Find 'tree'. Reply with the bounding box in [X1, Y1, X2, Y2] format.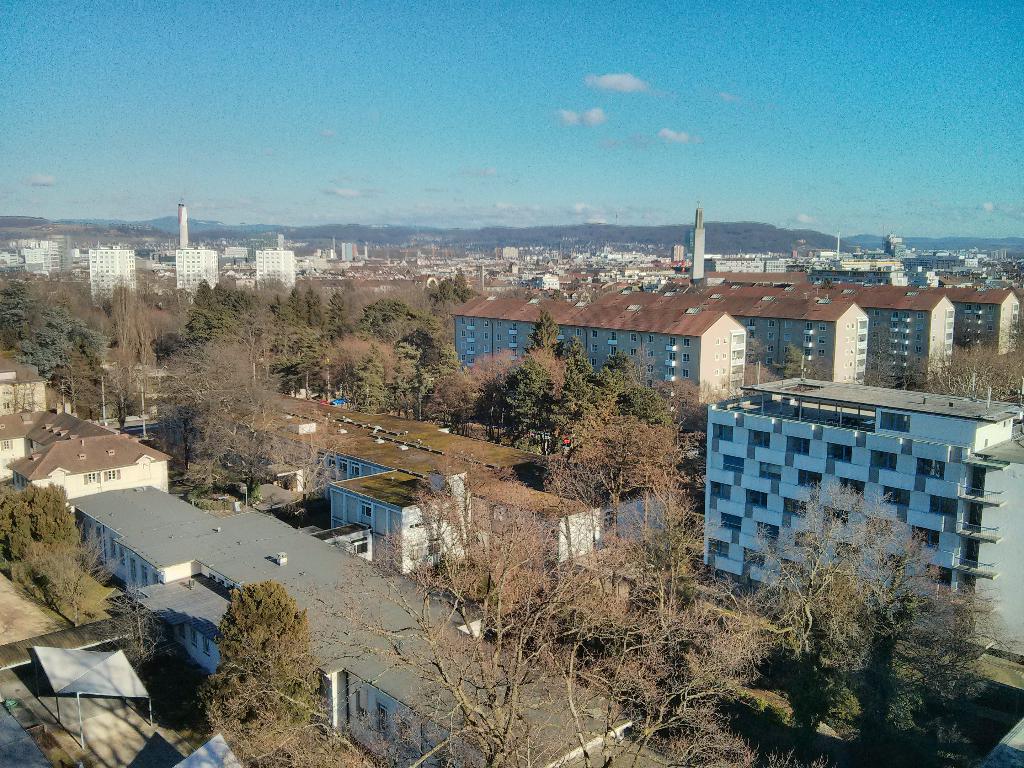
[156, 276, 256, 349].
